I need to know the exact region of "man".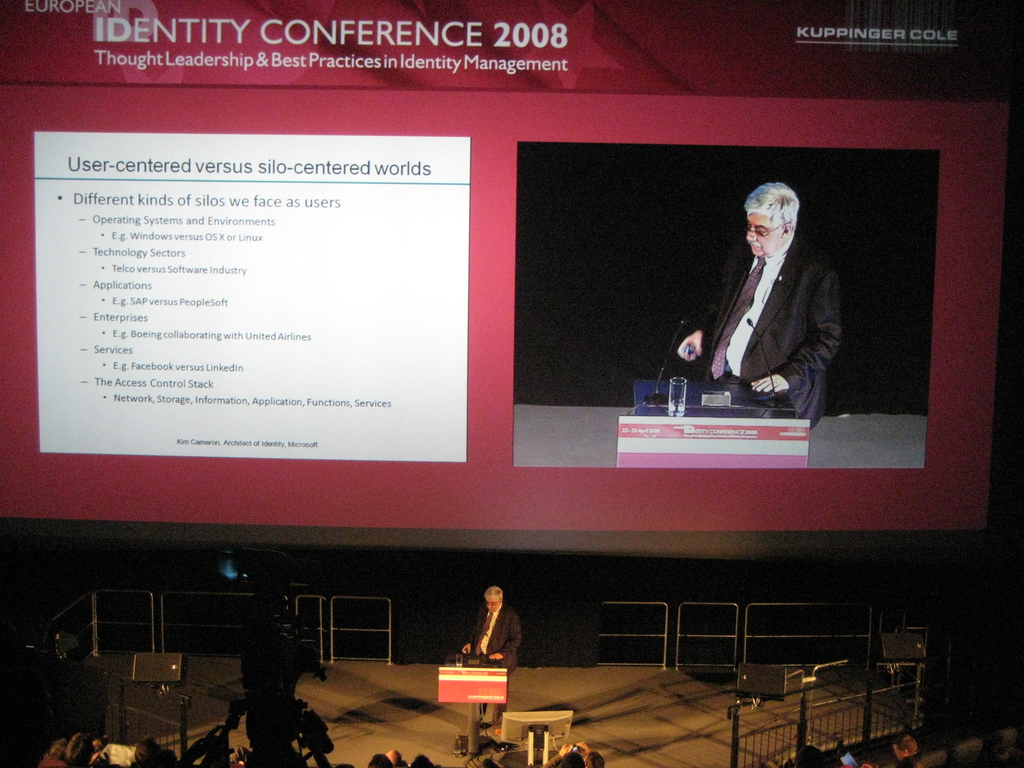
Region: <region>707, 179, 872, 420</region>.
